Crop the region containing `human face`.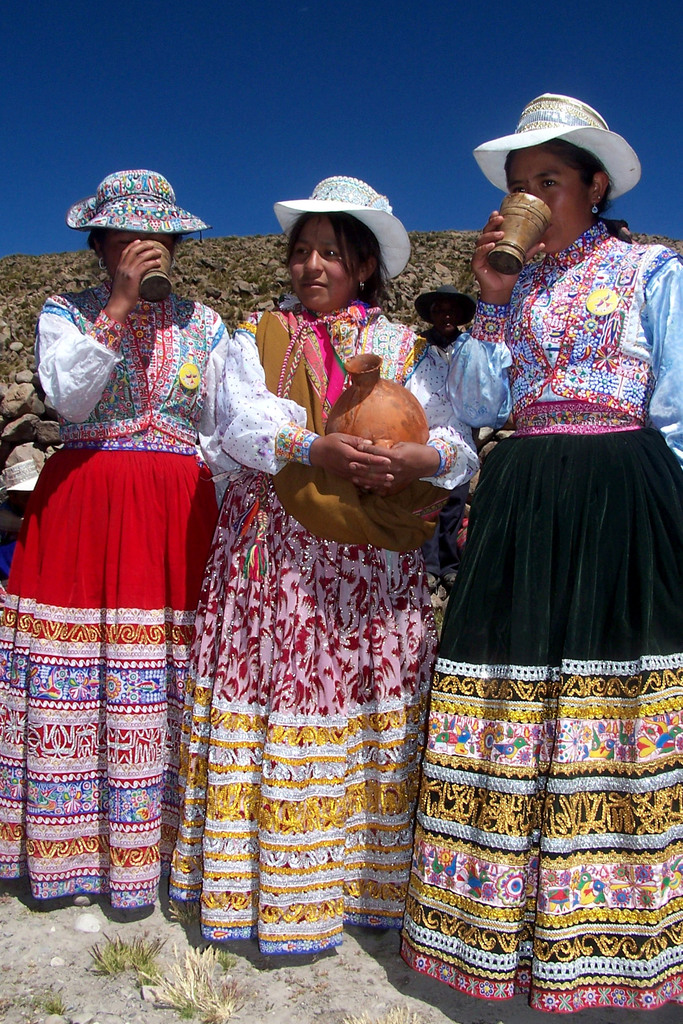
Crop region: 504 159 588 250.
